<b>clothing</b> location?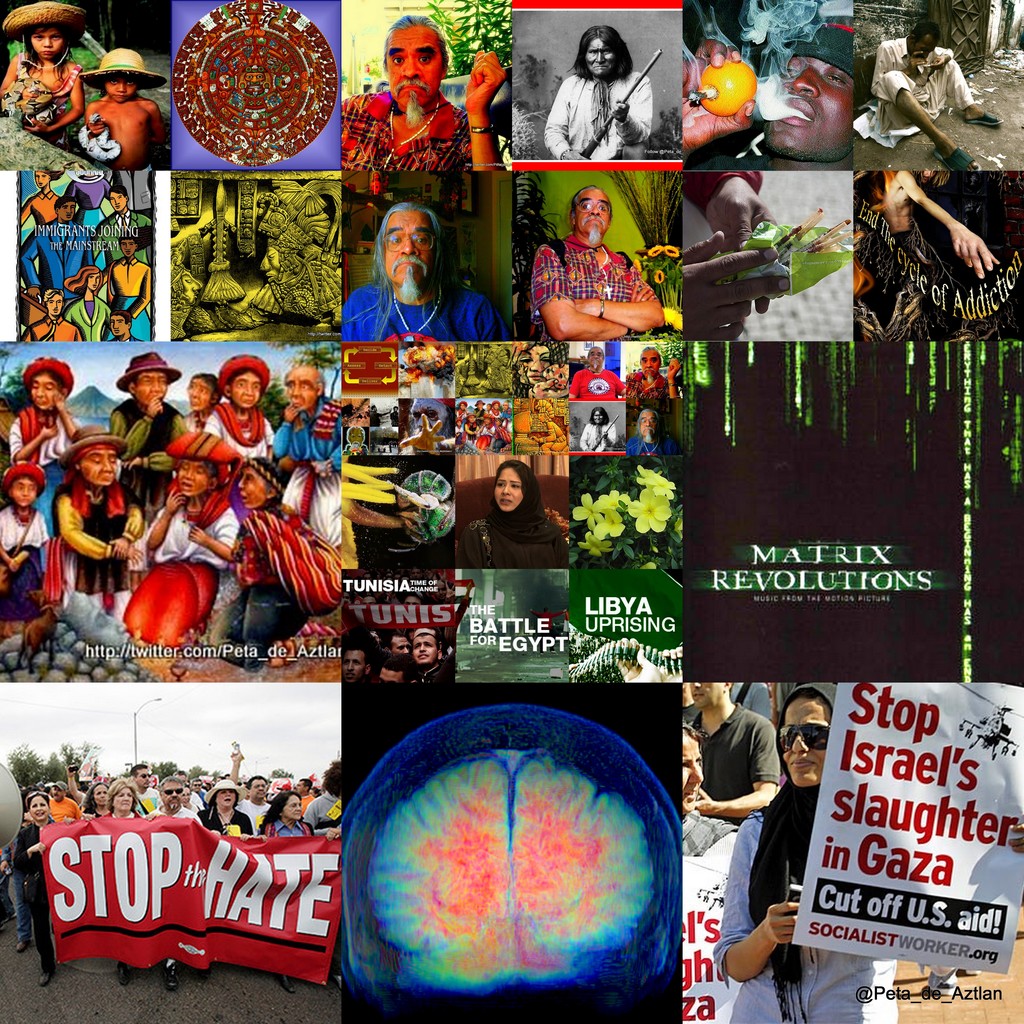
474,411,486,418
